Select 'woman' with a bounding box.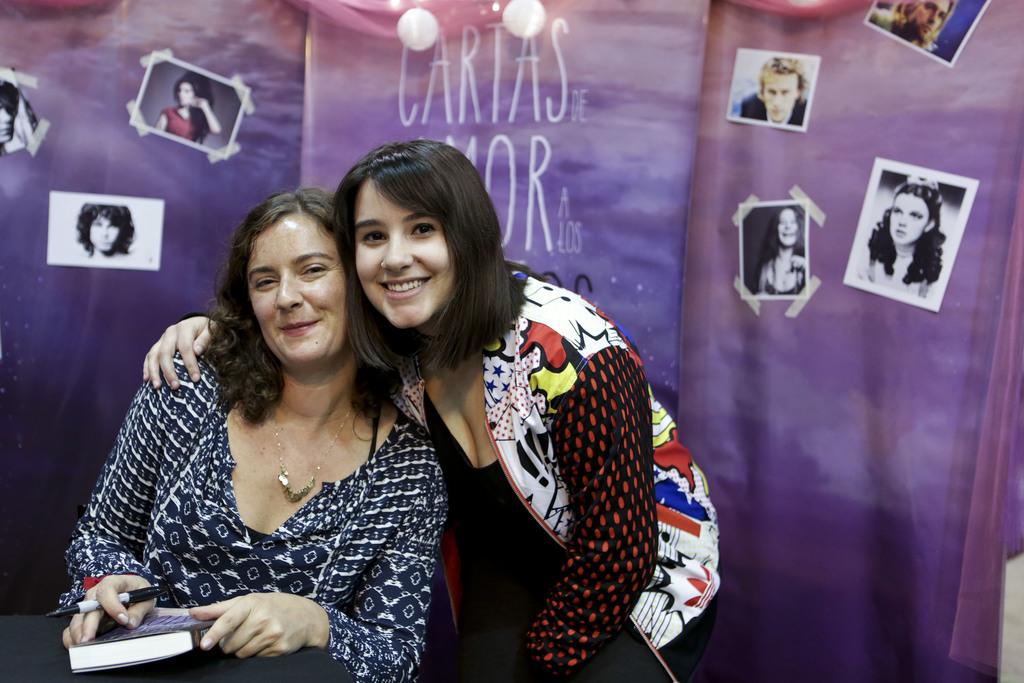
bbox=[44, 189, 449, 682].
